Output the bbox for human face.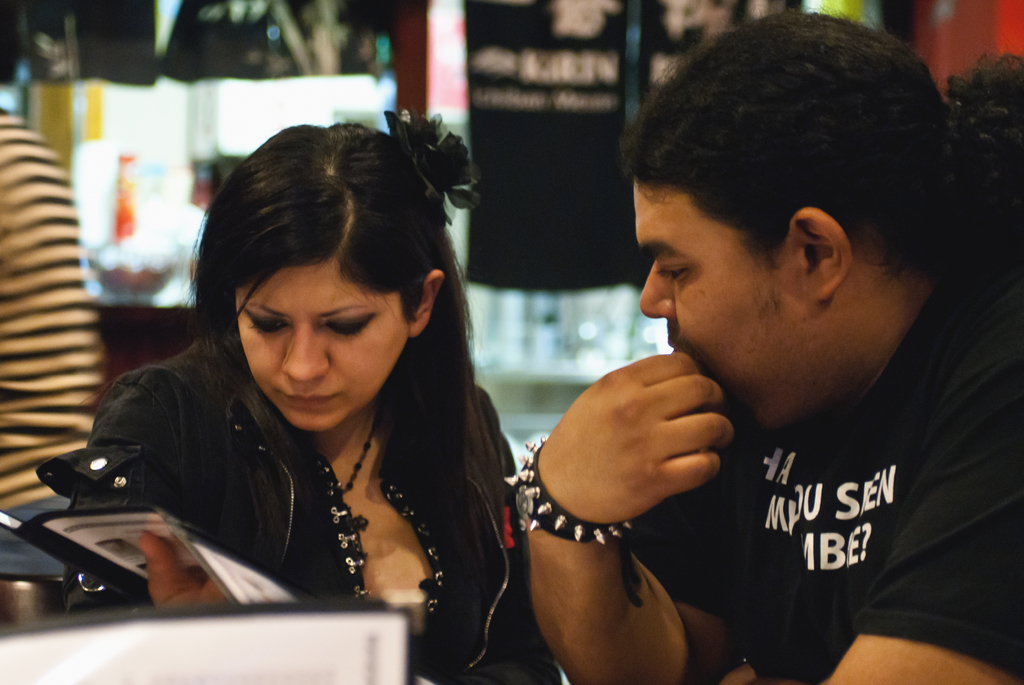
[left=212, top=252, right=399, bottom=435].
